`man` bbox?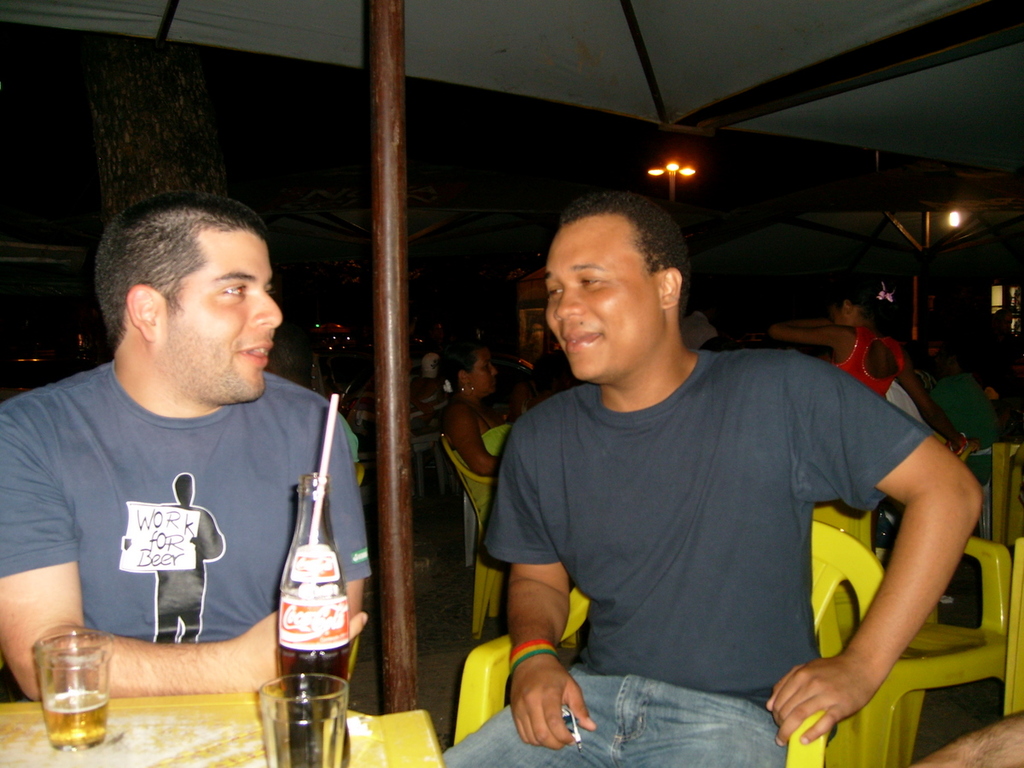
x1=9, y1=183, x2=369, y2=711
